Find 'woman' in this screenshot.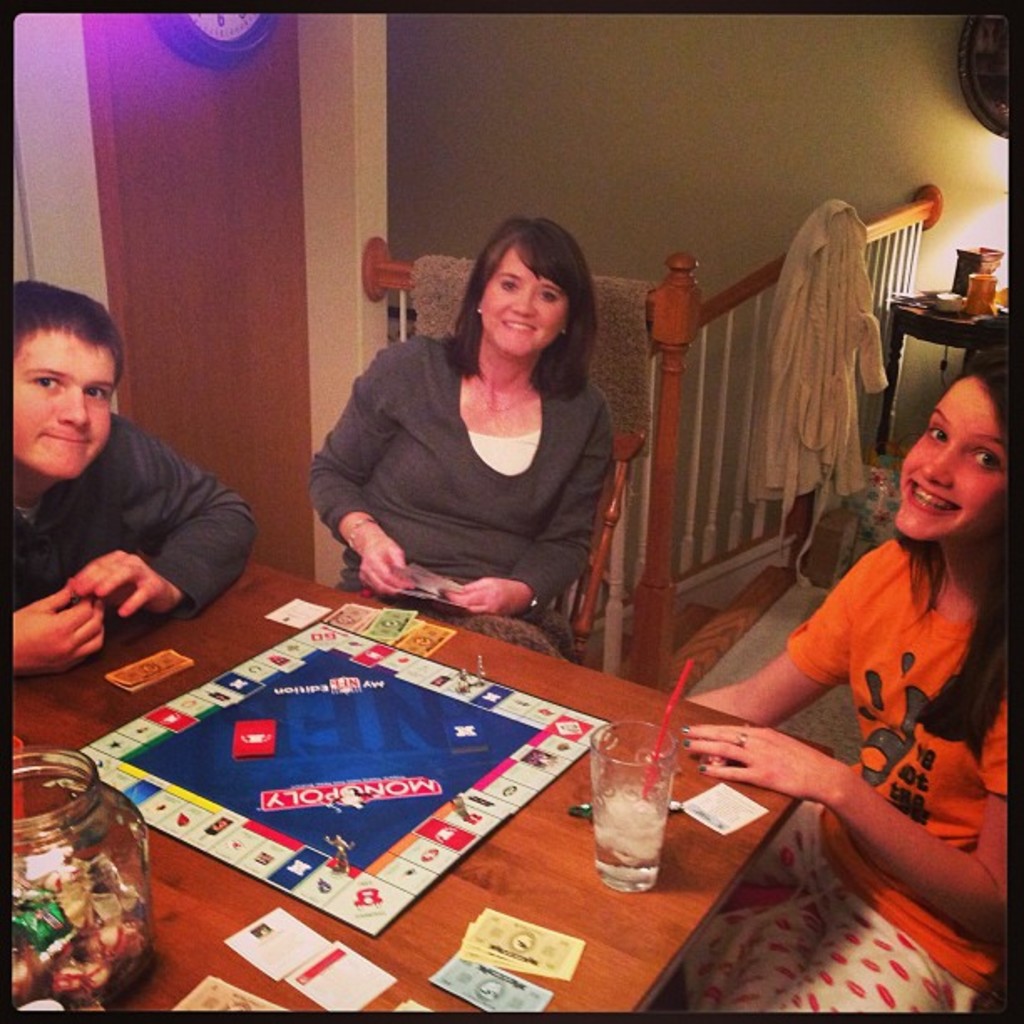
The bounding box for 'woman' is locate(681, 348, 1022, 1022).
